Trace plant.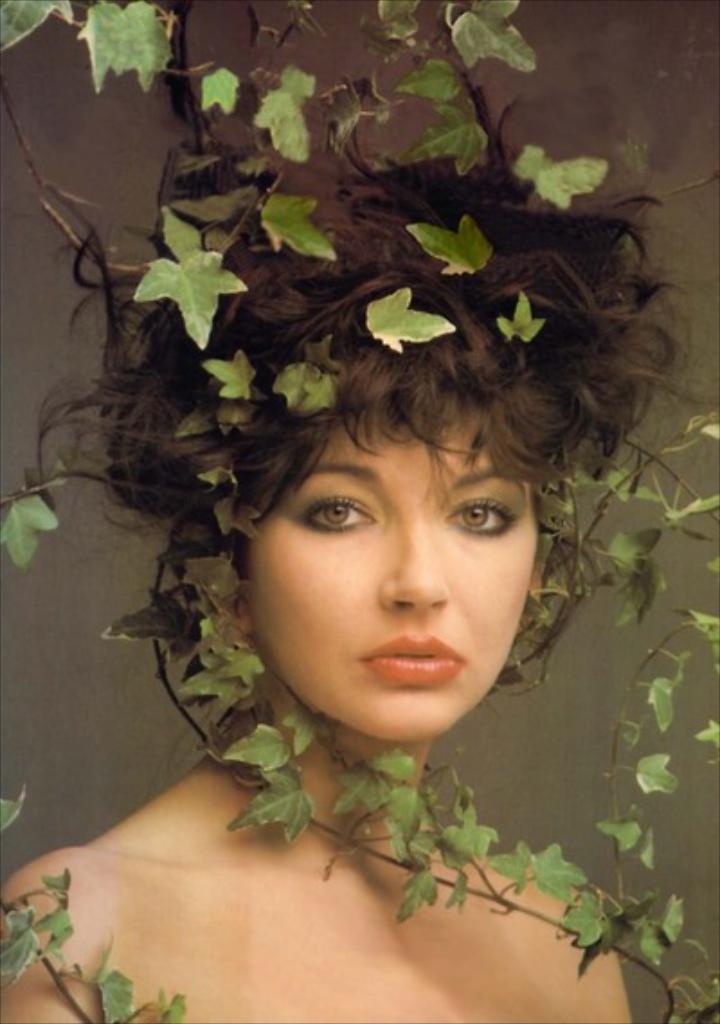
Traced to {"left": 0, "top": 0, "right": 718, "bottom": 1022}.
